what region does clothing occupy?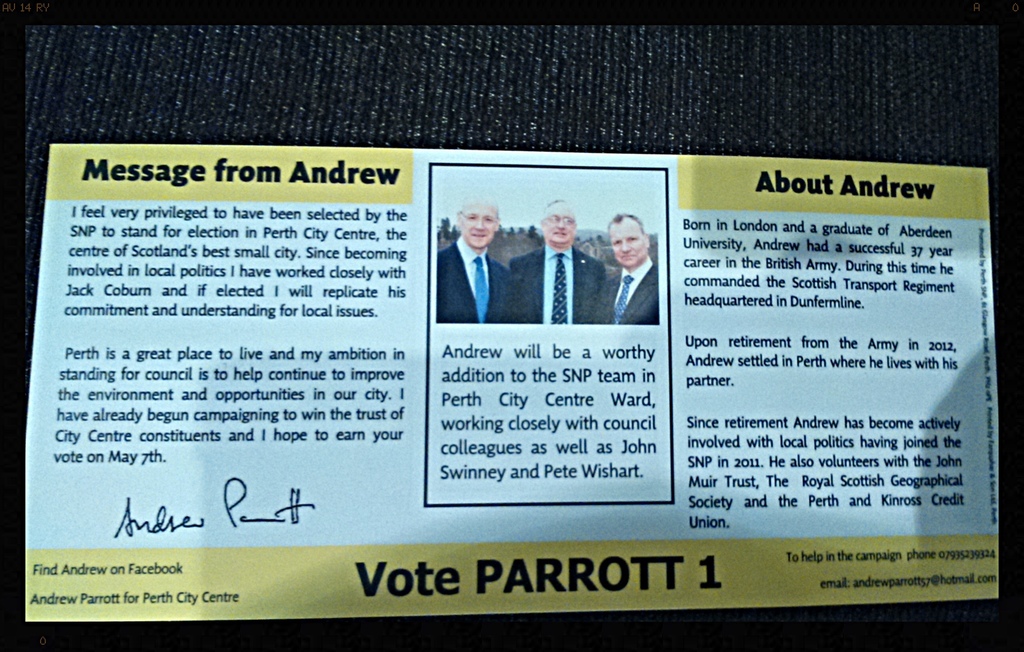
(608, 256, 656, 322).
